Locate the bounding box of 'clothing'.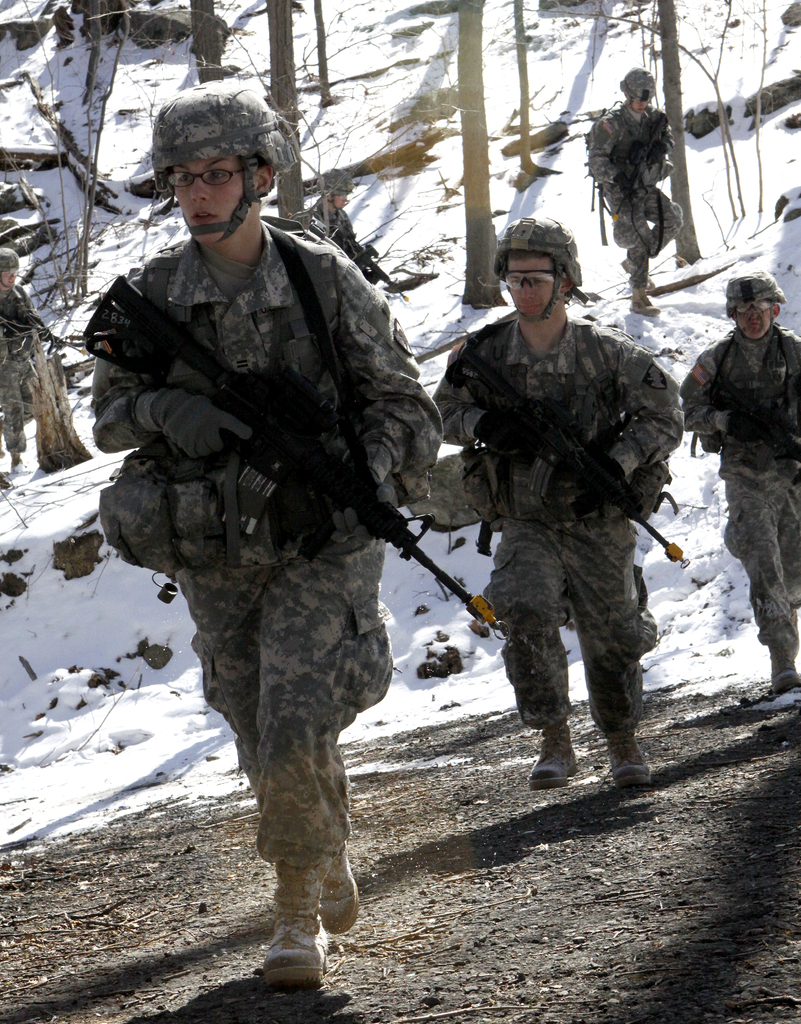
Bounding box: bbox=[585, 108, 683, 287].
